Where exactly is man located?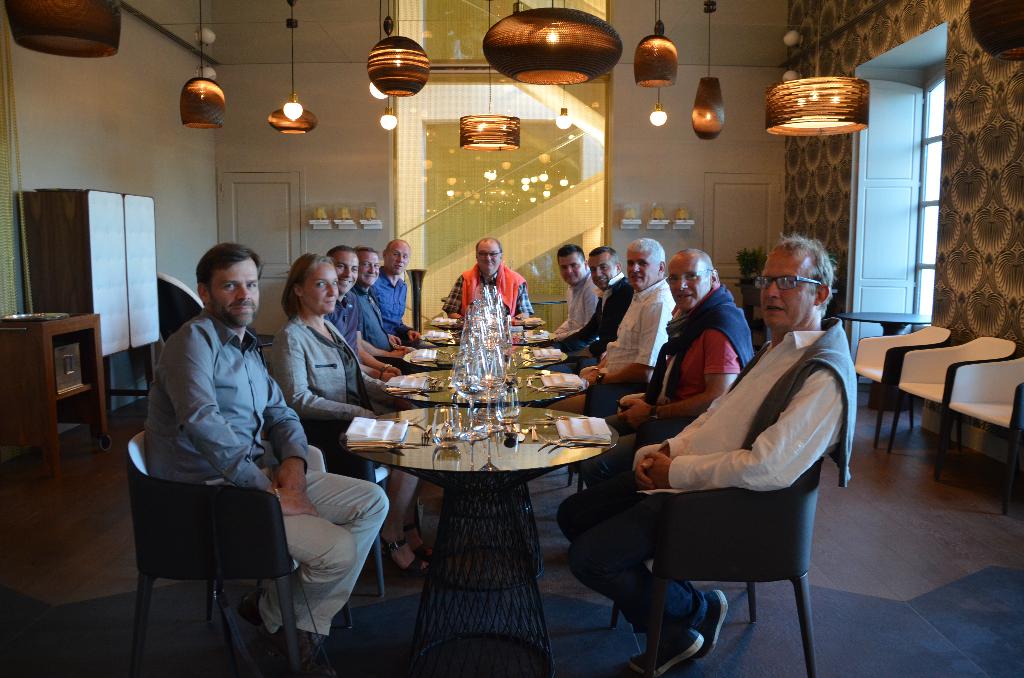
Its bounding box is (323, 244, 409, 384).
